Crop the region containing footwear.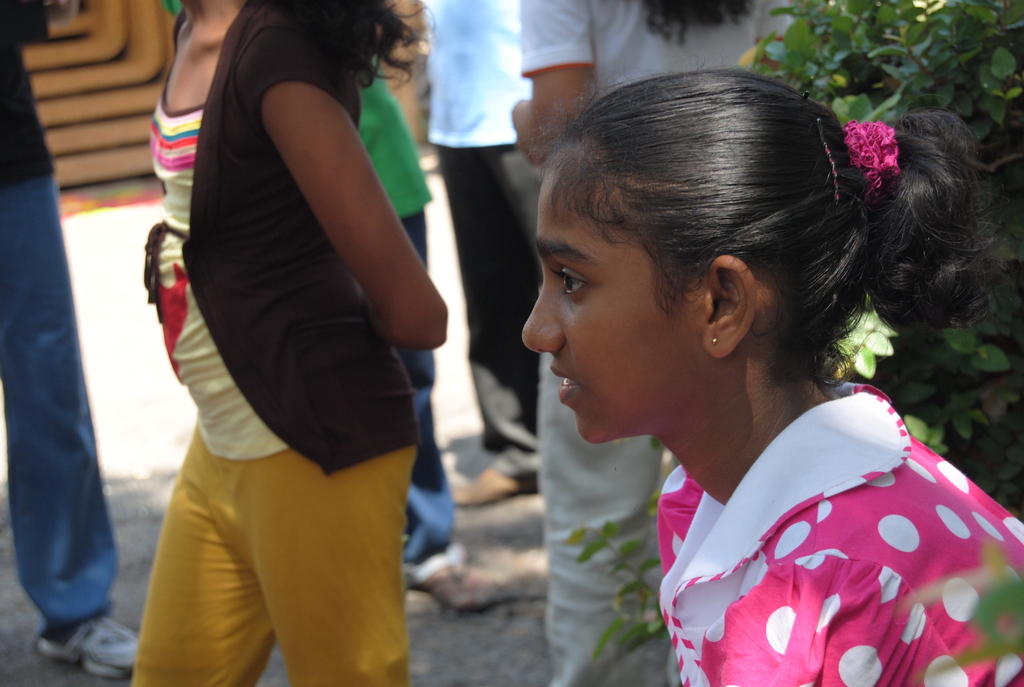
Crop region: Rect(420, 557, 510, 621).
